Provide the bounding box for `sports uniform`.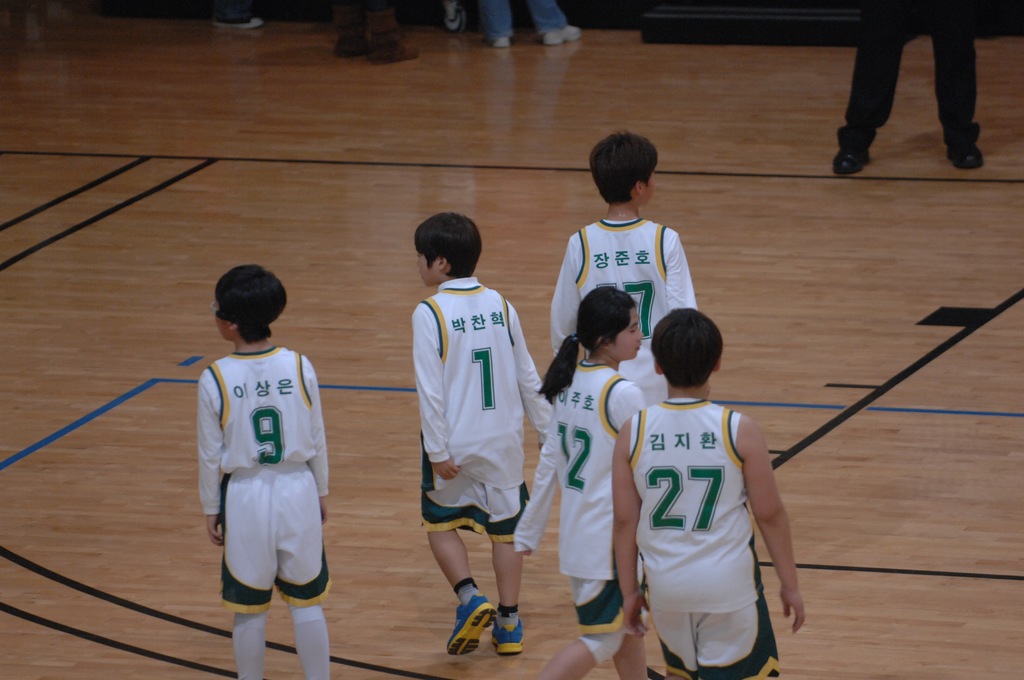
locate(410, 275, 552, 656).
